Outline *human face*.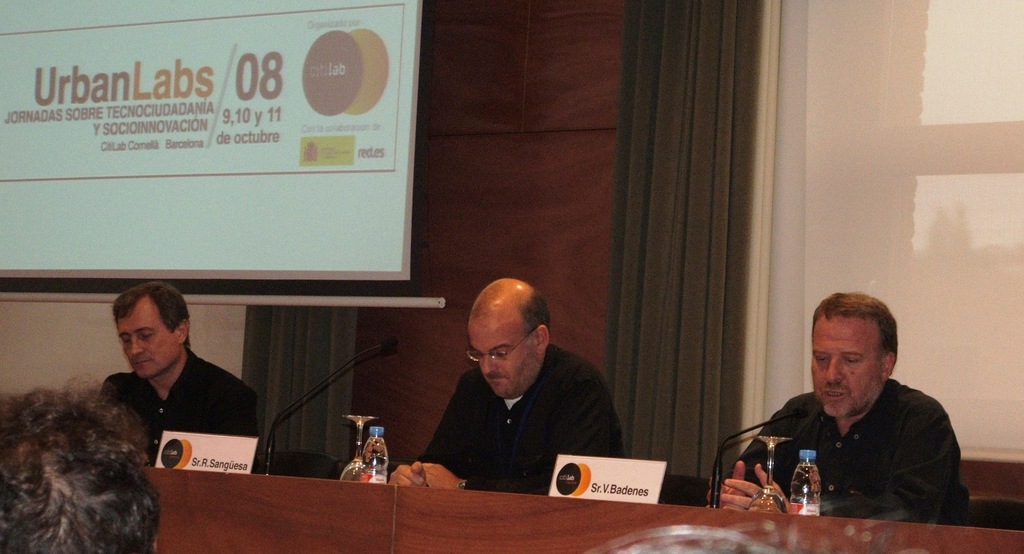
Outline: (118, 303, 181, 378).
